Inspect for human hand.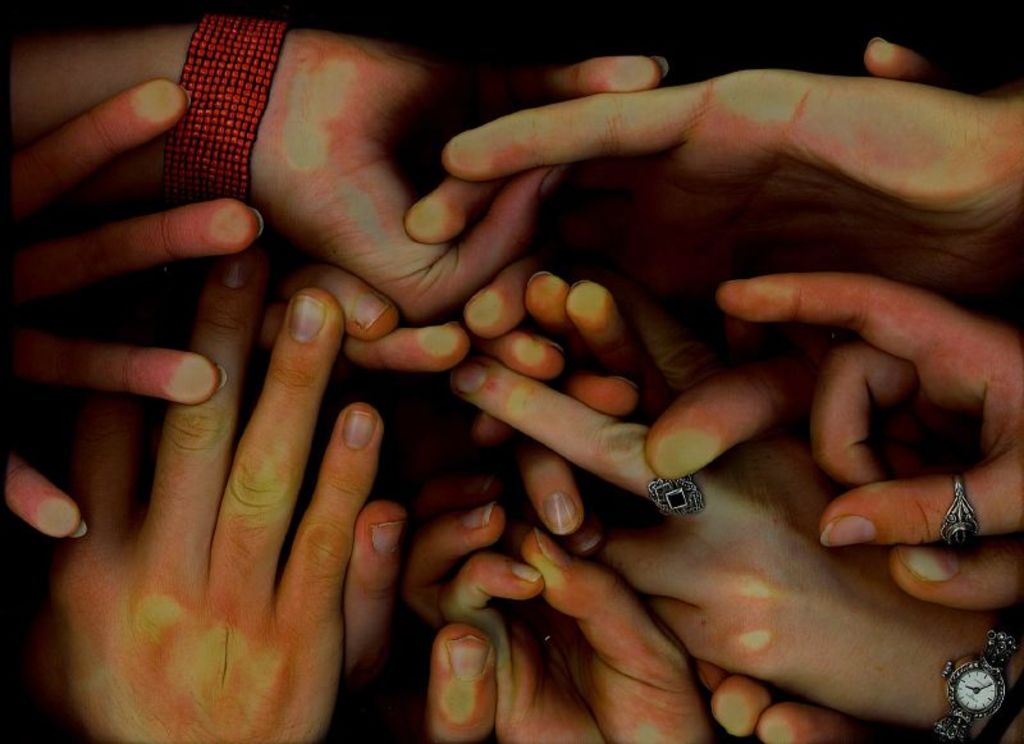
Inspection: 403,462,710,743.
